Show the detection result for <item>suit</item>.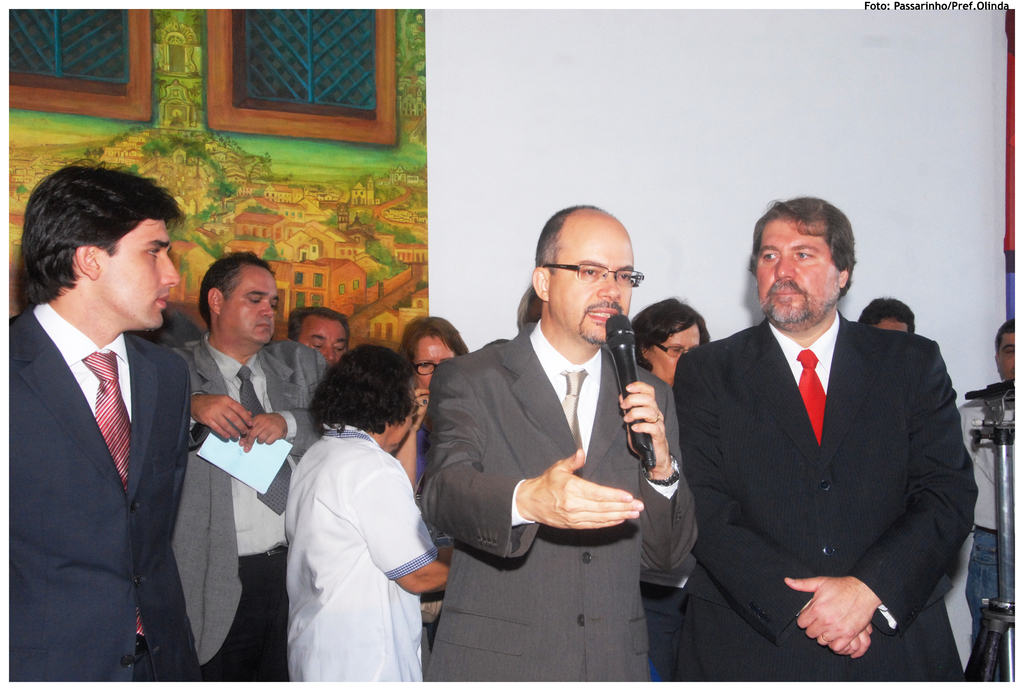
bbox(420, 320, 701, 682).
